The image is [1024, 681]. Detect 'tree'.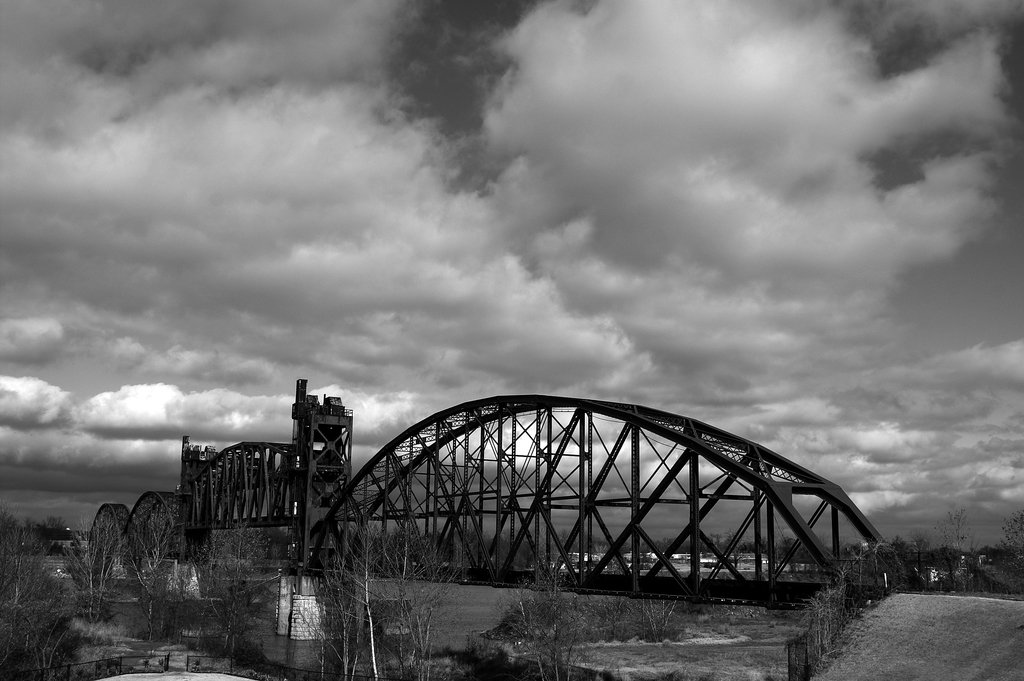
Detection: bbox=(497, 550, 600, 680).
